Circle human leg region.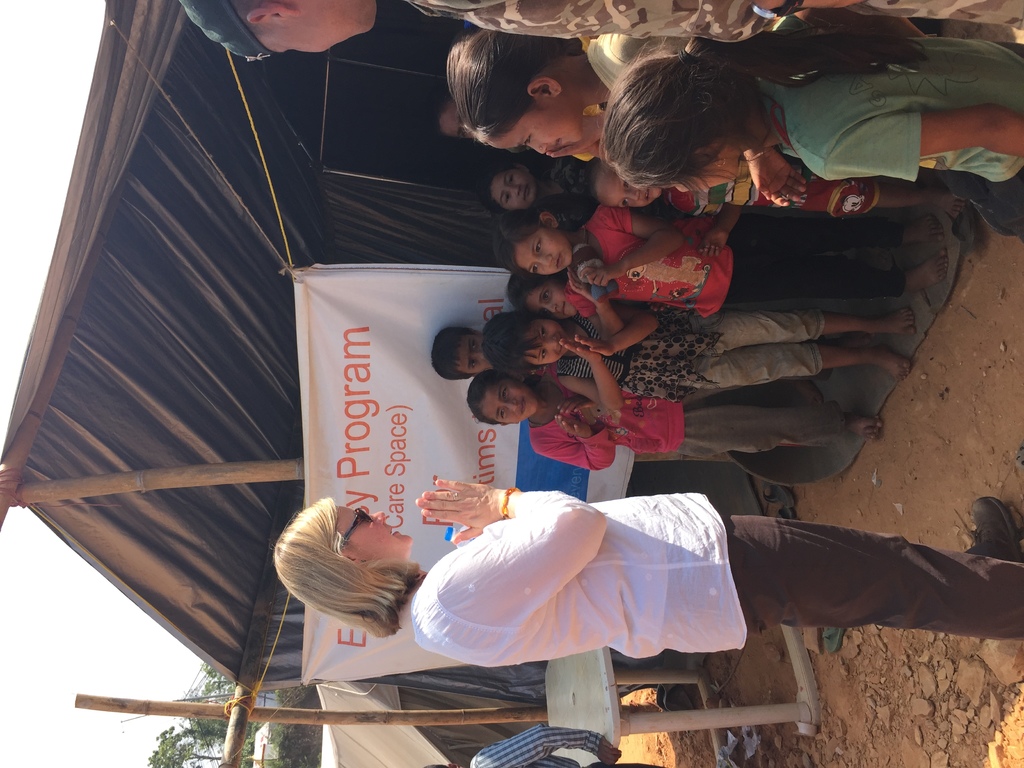
Region: [726,310,918,343].
